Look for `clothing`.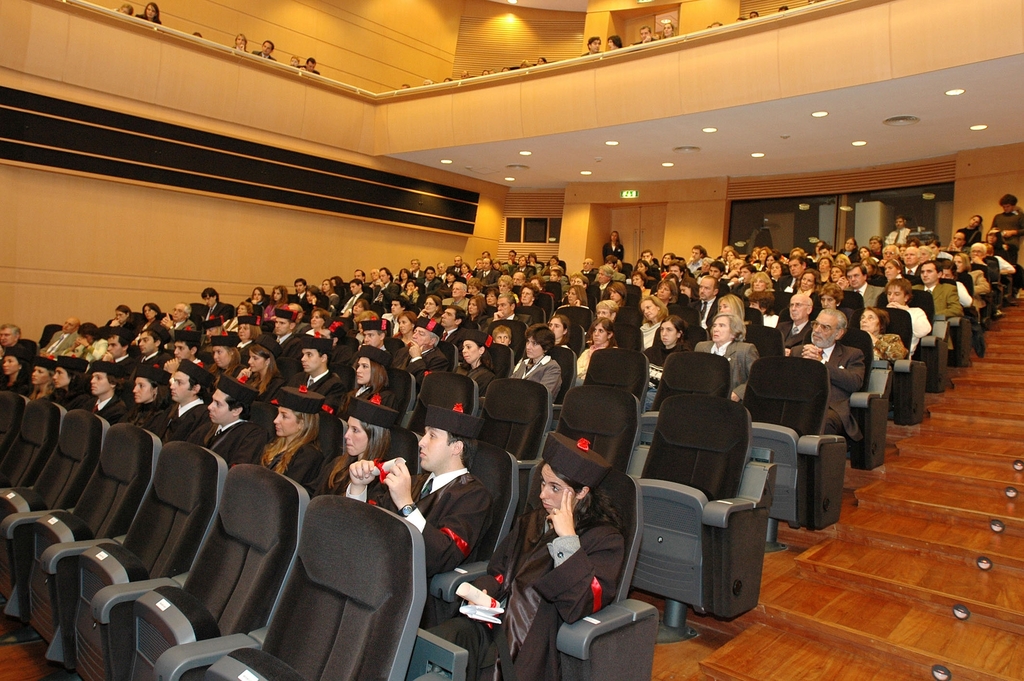
Found: x1=134 y1=11 x2=162 y2=25.
